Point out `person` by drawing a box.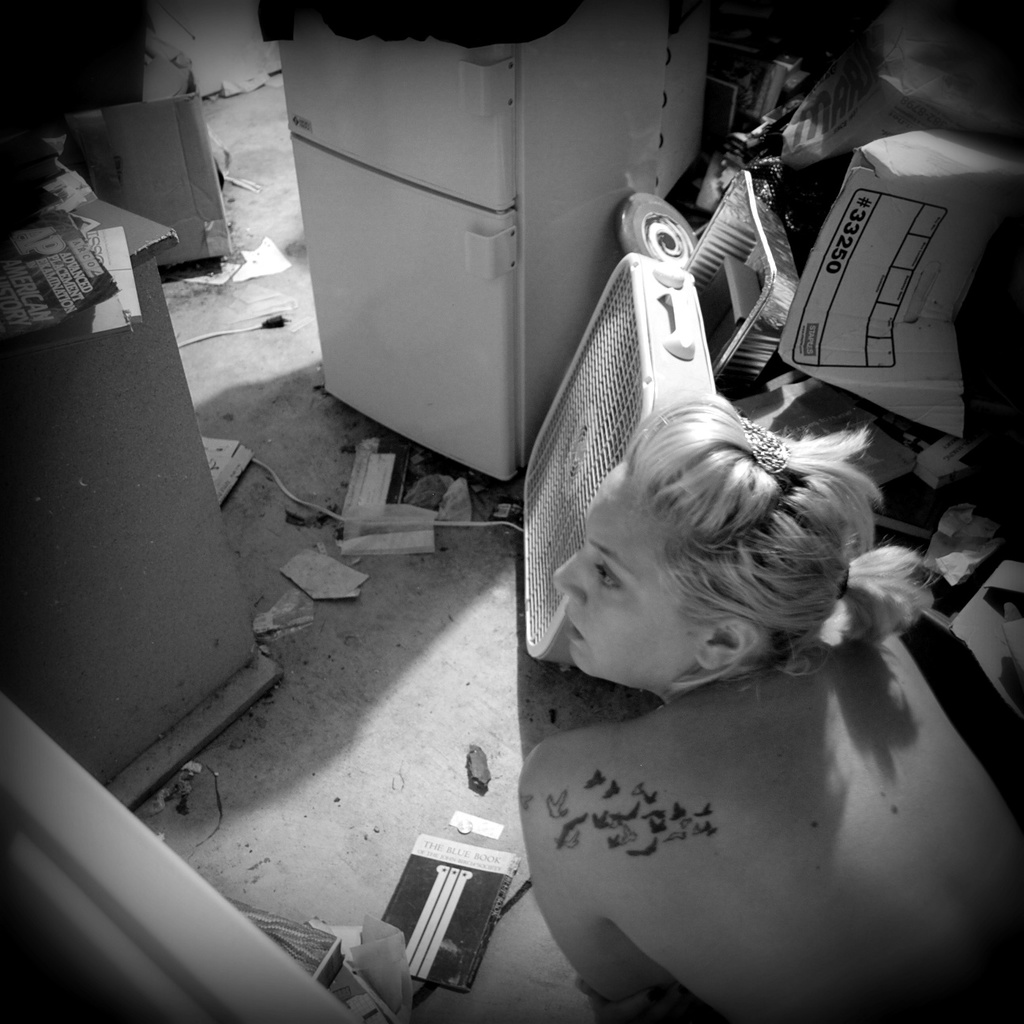
x1=506 y1=400 x2=1011 y2=1021.
